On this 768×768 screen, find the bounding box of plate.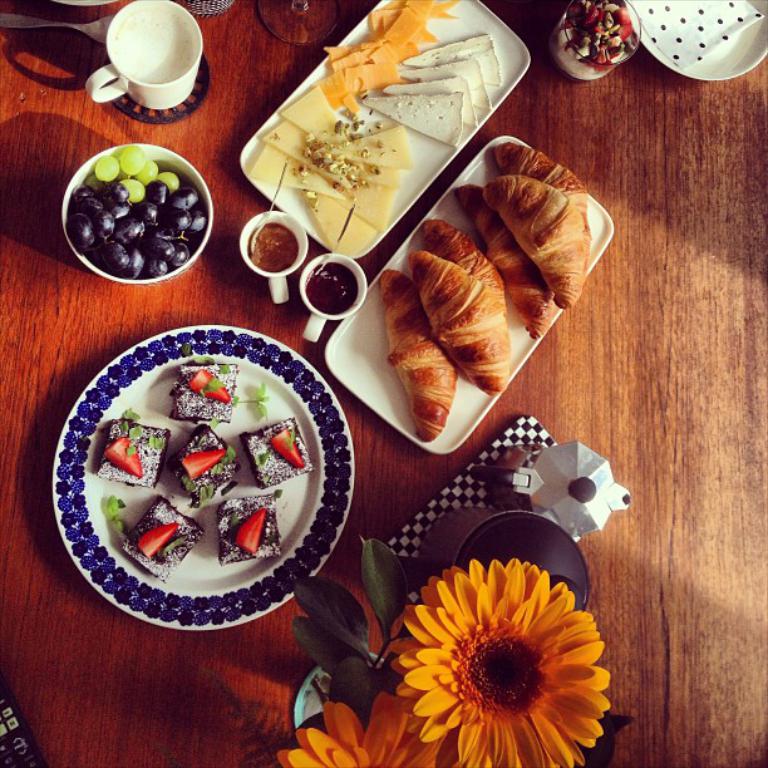
Bounding box: [x1=326, y1=133, x2=617, y2=461].
